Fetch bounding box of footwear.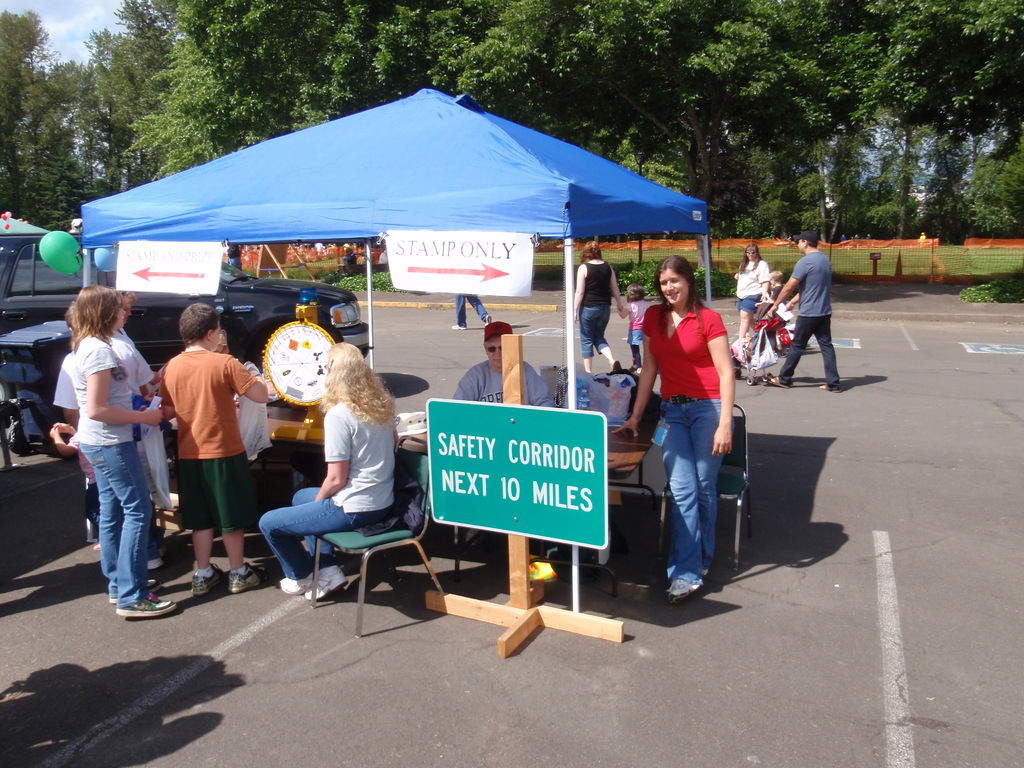
Bbox: <box>118,595,177,614</box>.
